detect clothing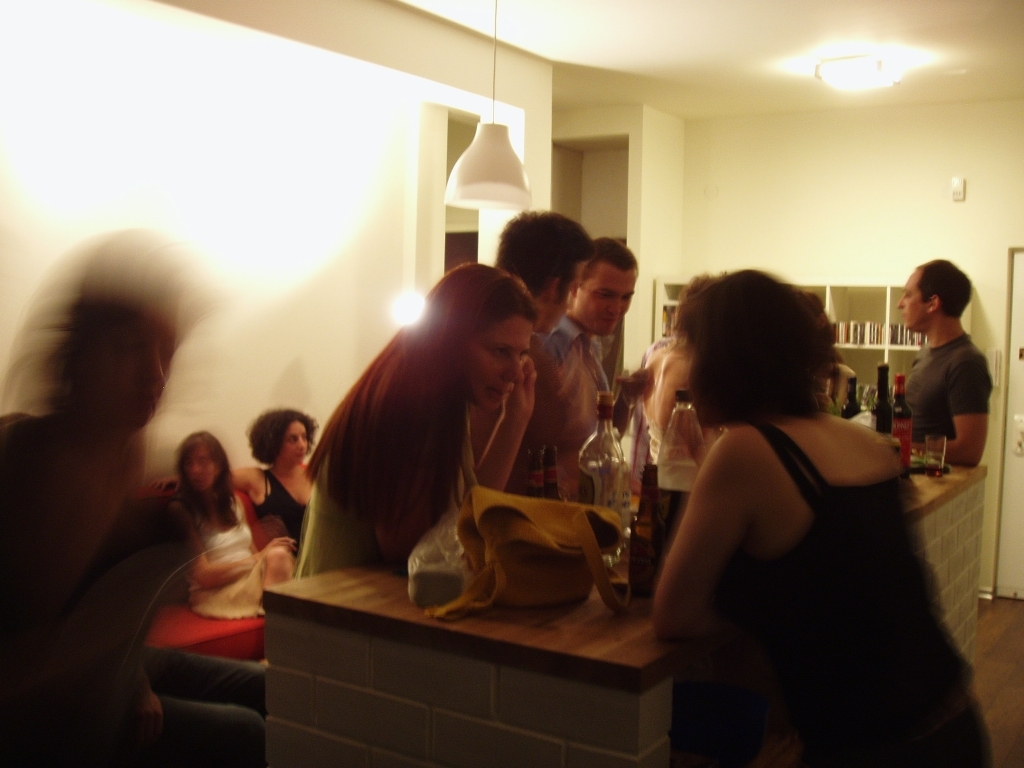
<region>0, 396, 260, 765</region>
